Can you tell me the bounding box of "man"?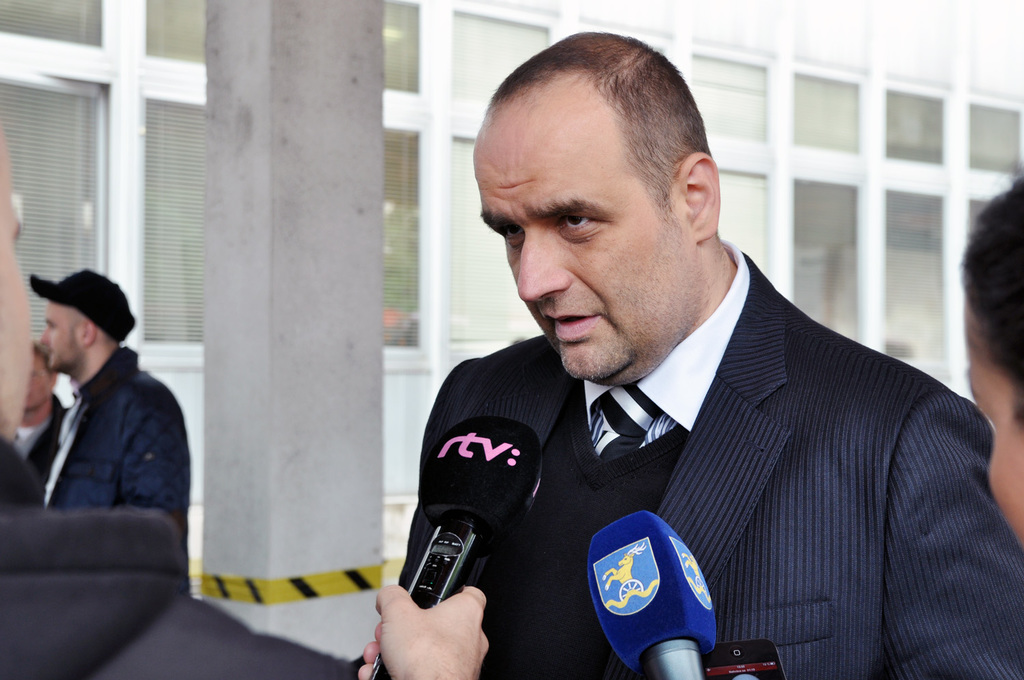
{"left": 0, "top": 124, "right": 491, "bottom": 674}.
